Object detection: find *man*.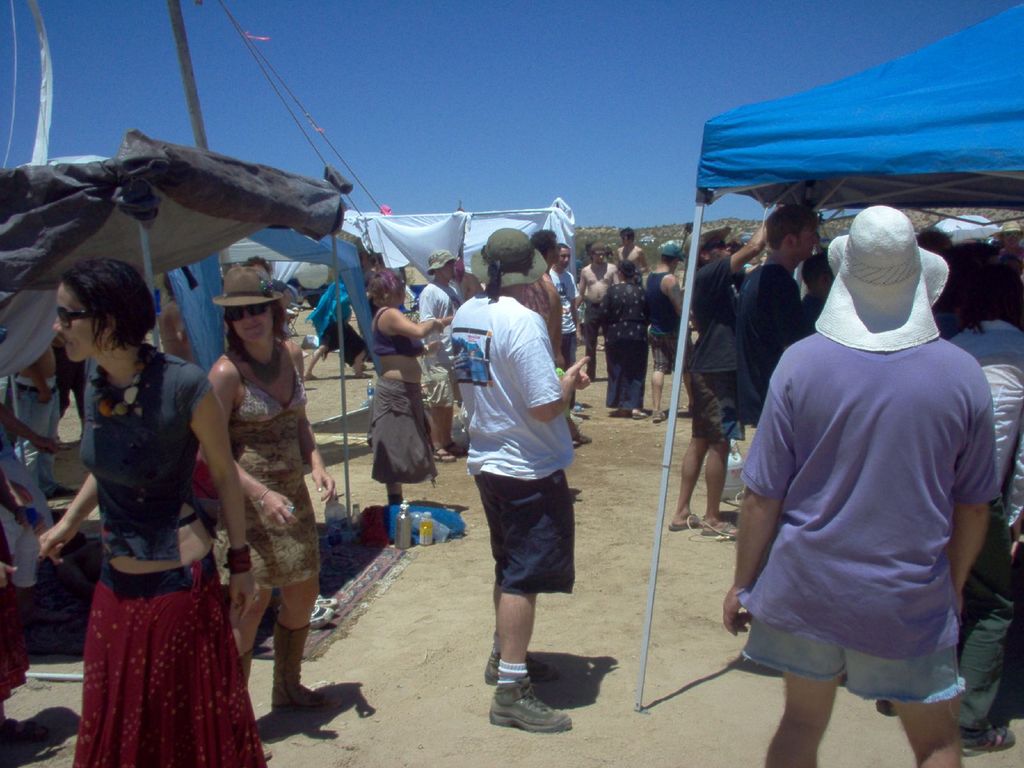
[579, 243, 620, 378].
